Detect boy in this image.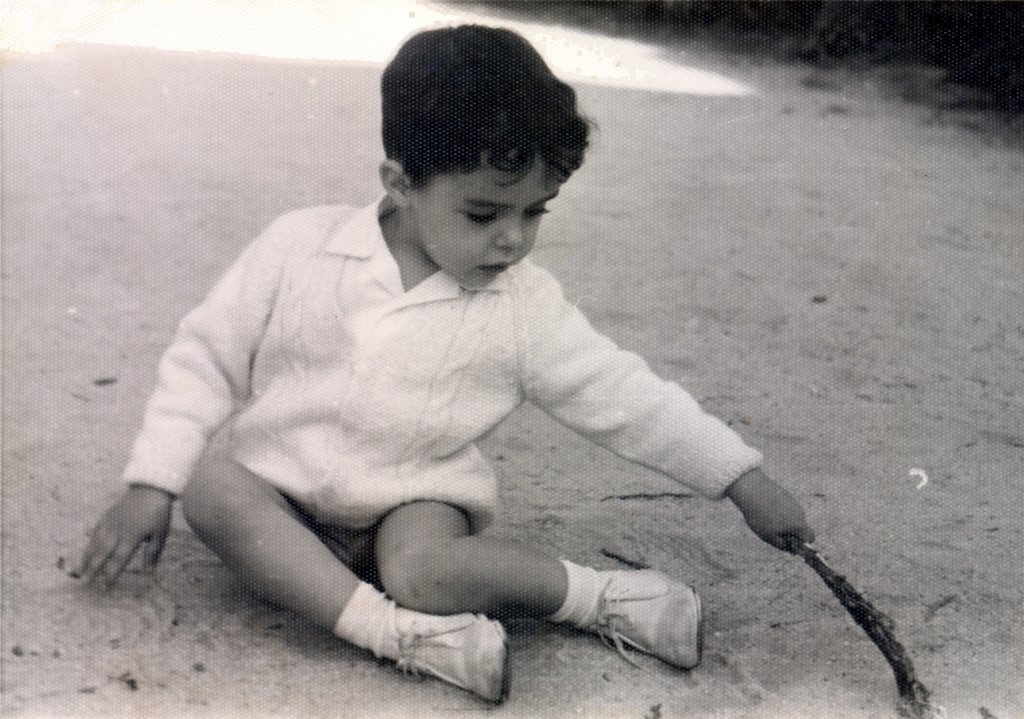
Detection: [x1=68, y1=45, x2=870, y2=680].
